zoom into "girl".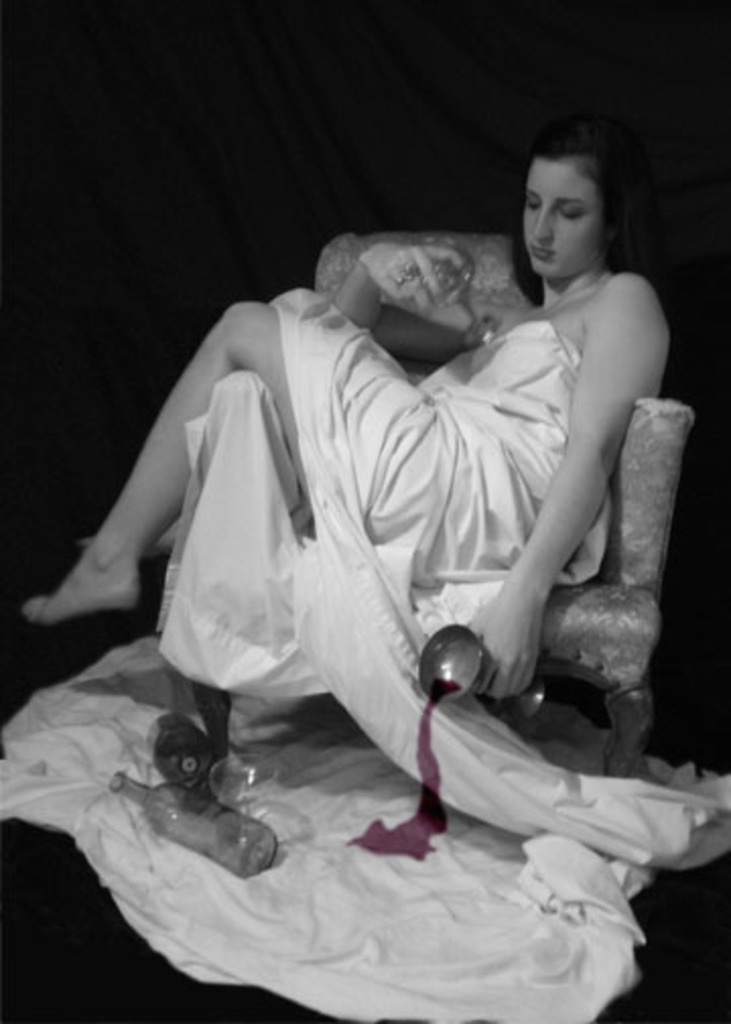
Zoom target: x1=24 y1=128 x2=670 y2=703.
